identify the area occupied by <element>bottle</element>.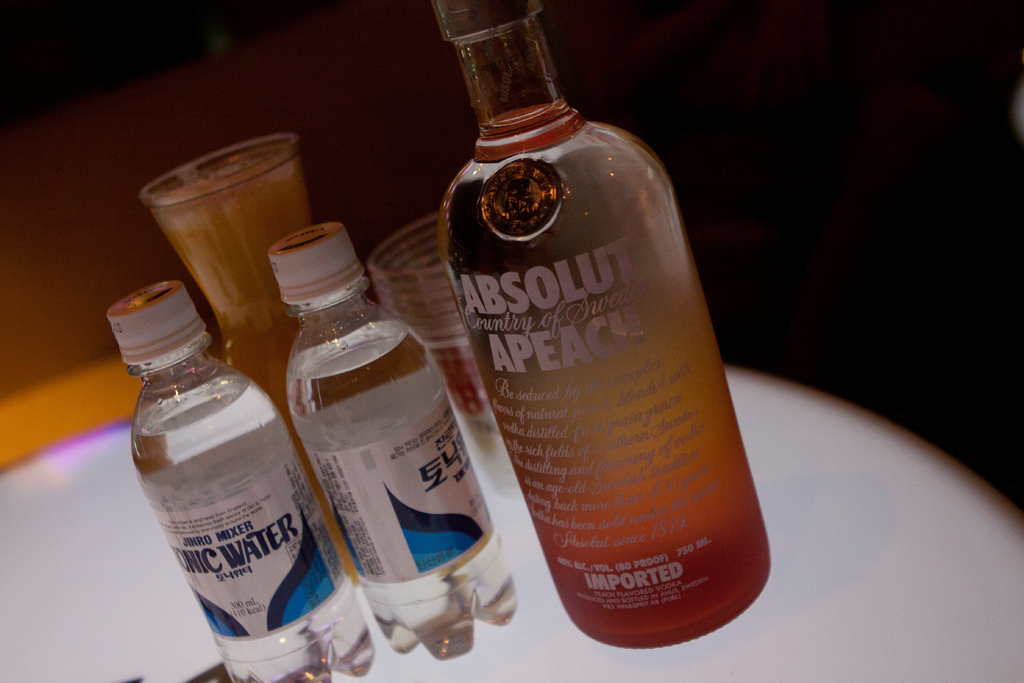
Area: detection(279, 217, 531, 682).
